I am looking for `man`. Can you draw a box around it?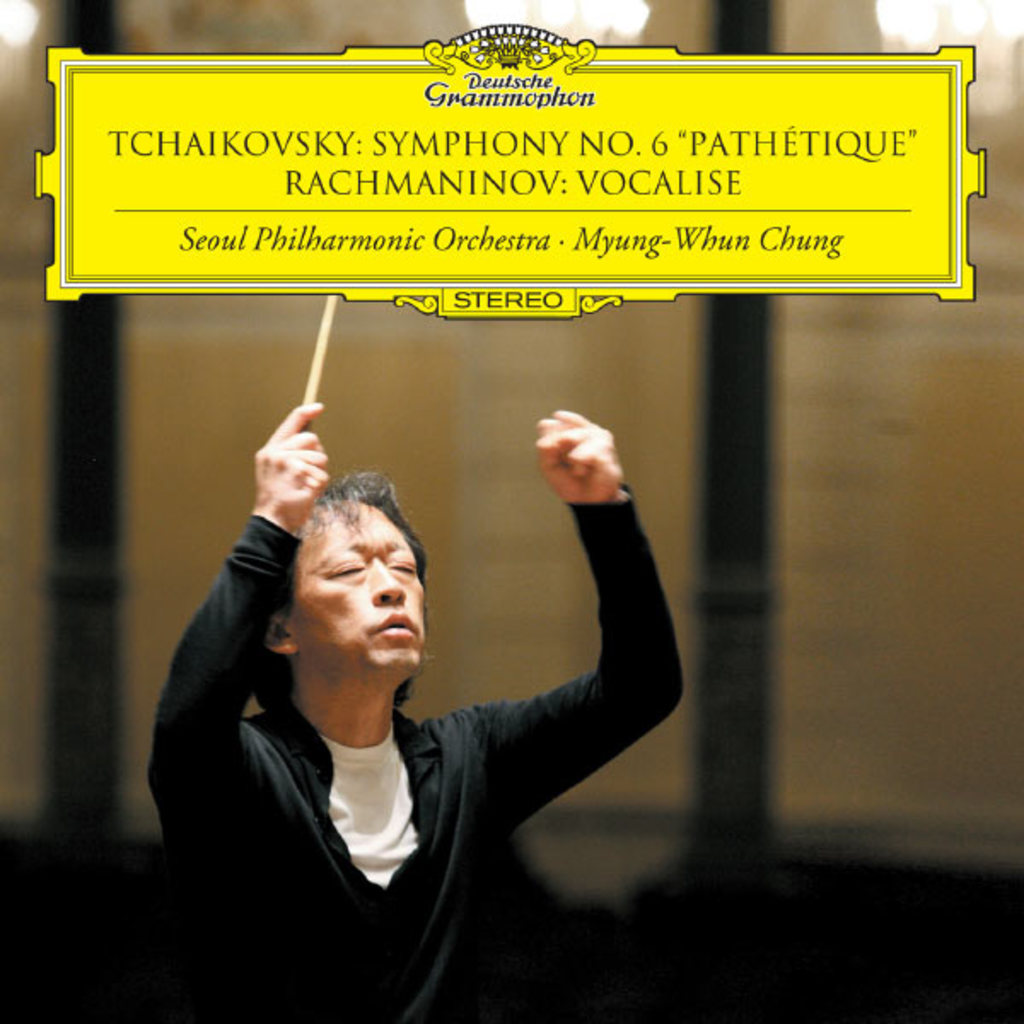
Sure, the bounding box is locate(148, 396, 684, 1022).
